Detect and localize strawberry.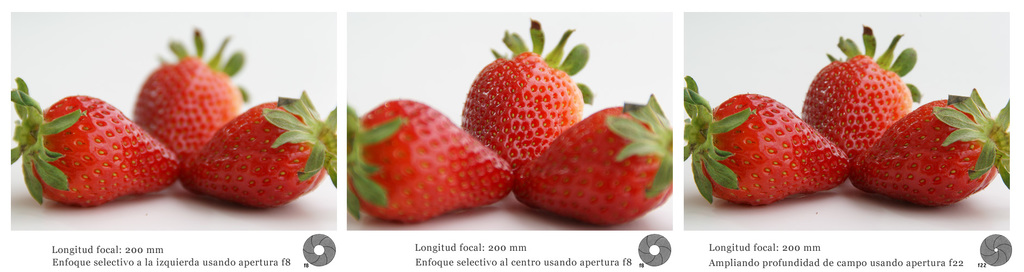
Localized at left=136, top=23, right=249, bottom=176.
